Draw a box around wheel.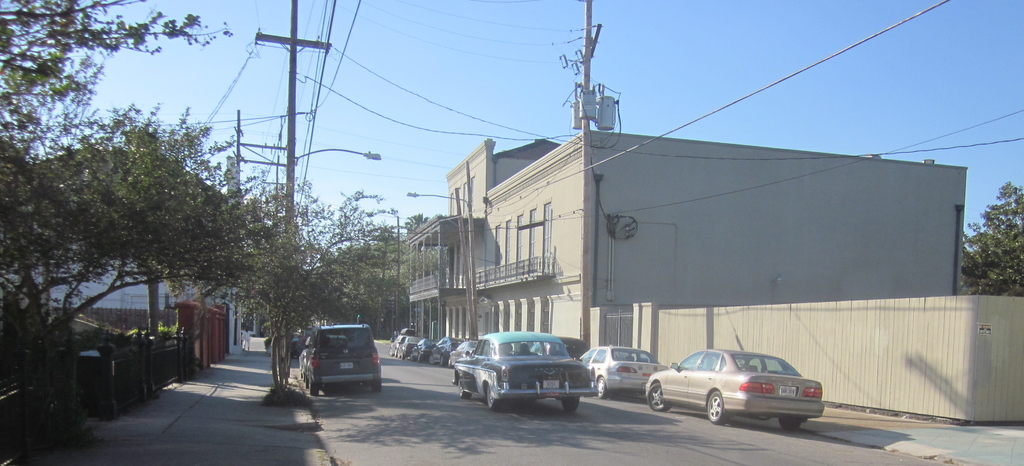
crop(708, 389, 726, 418).
